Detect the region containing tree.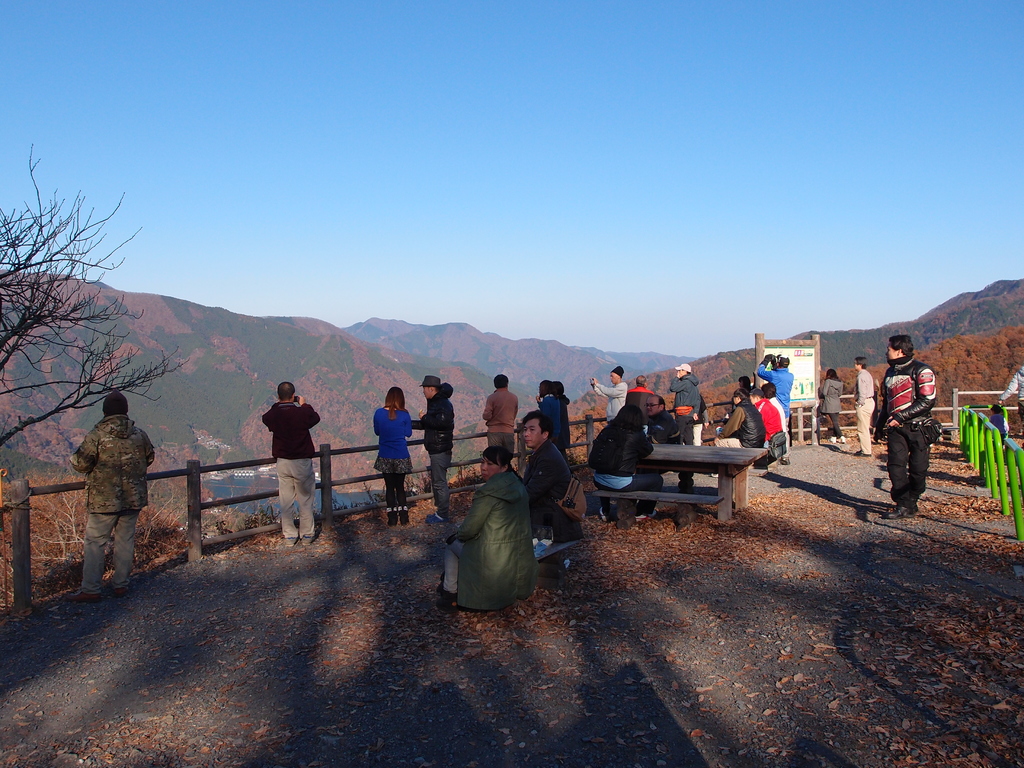
l=0, t=472, r=190, b=609.
